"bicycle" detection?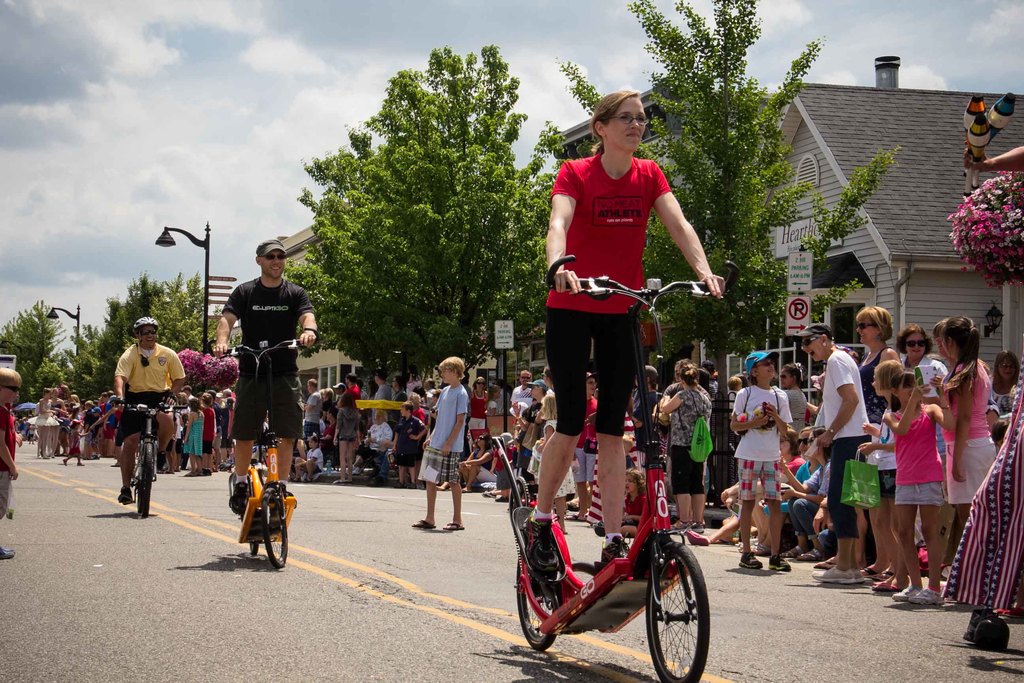
detection(102, 393, 177, 520)
